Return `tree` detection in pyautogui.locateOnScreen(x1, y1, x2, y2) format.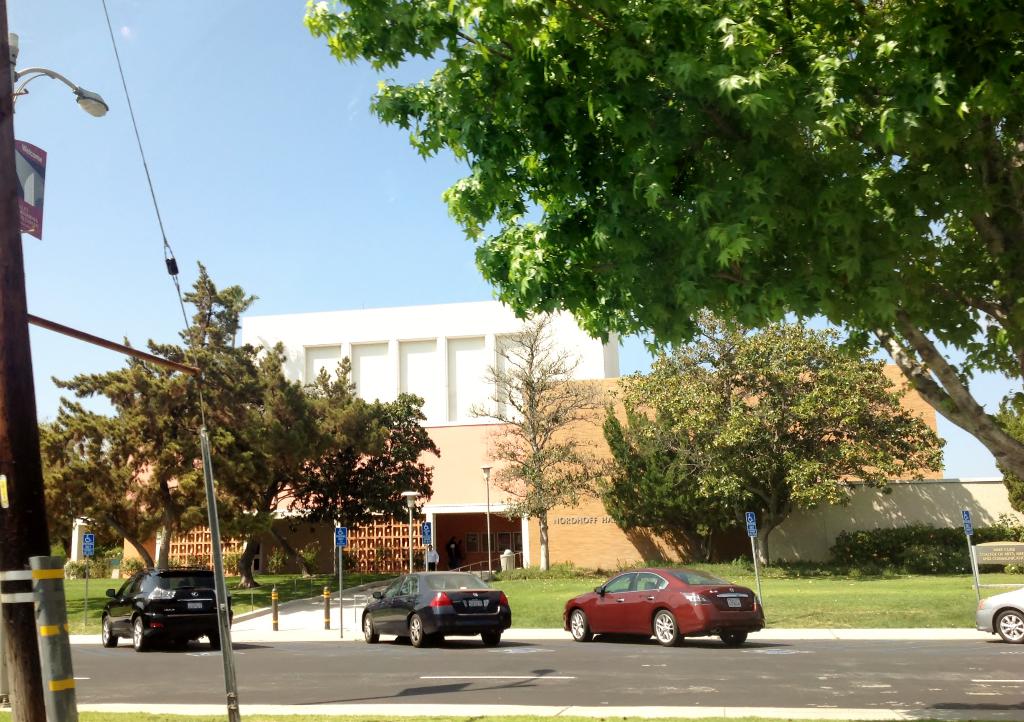
pyautogui.locateOnScreen(225, 334, 442, 588).
